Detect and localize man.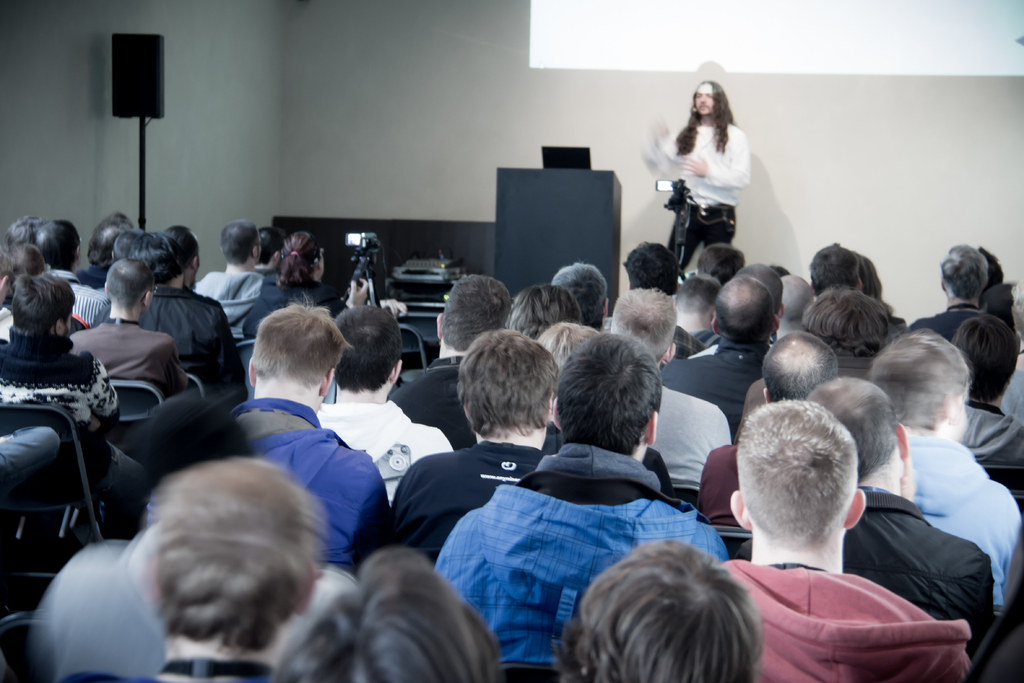
Localized at {"left": 223, "top": 294, "right": 392, "bottom": 578}.
